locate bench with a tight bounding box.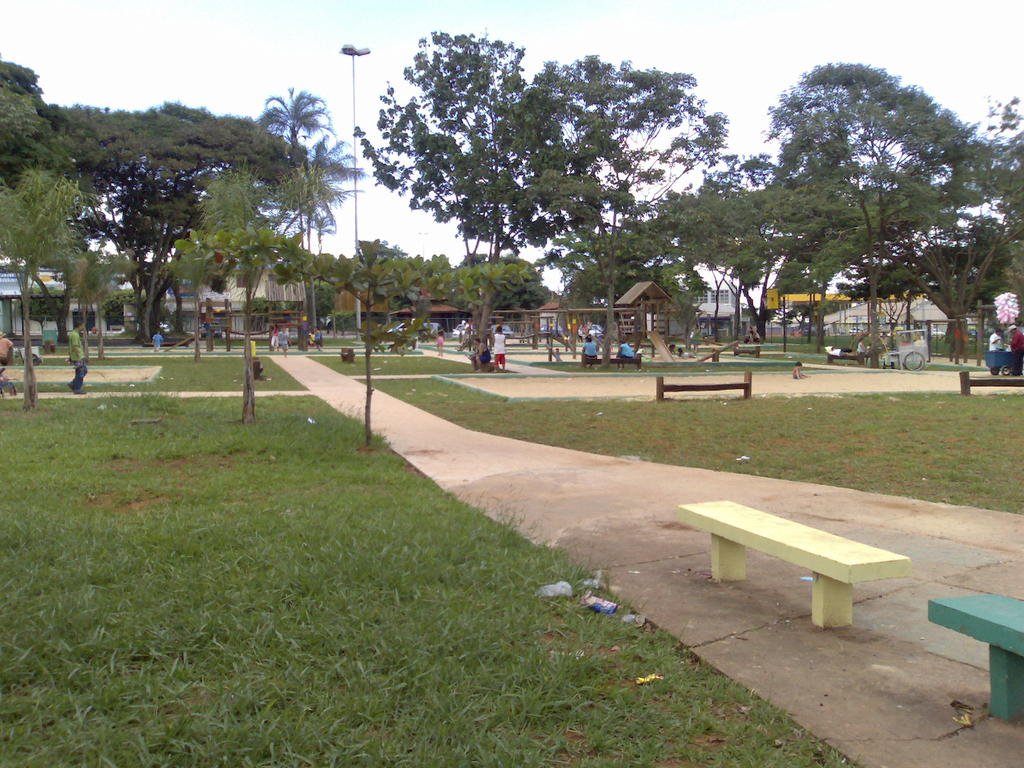
bbox=(142, 337, 187, 347).
